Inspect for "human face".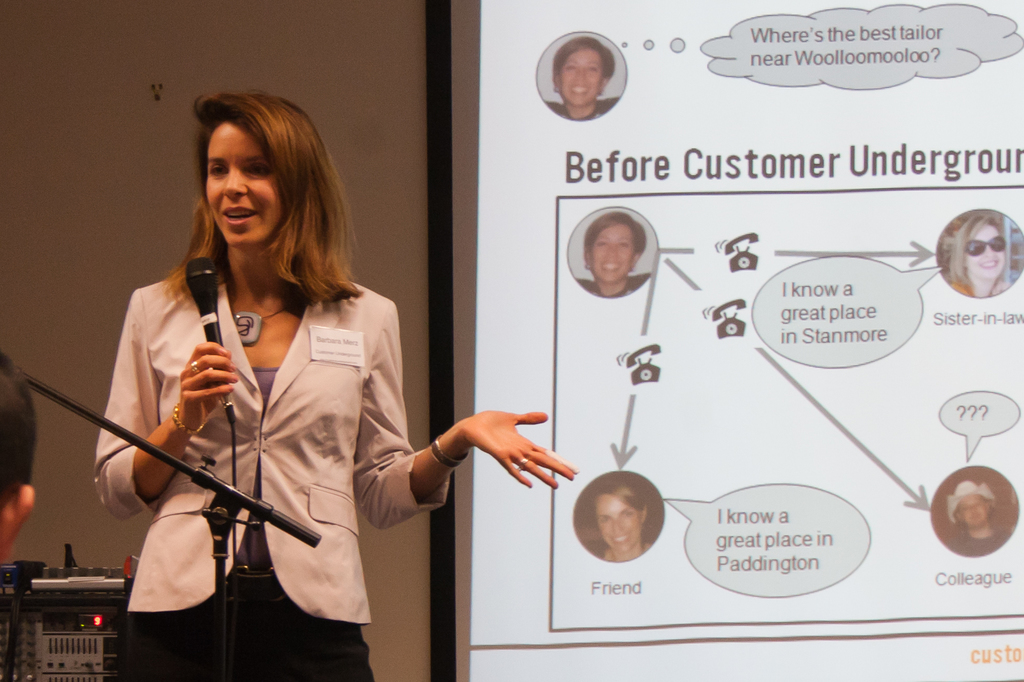
Inspection: <box>559,49,598,104</box>.
